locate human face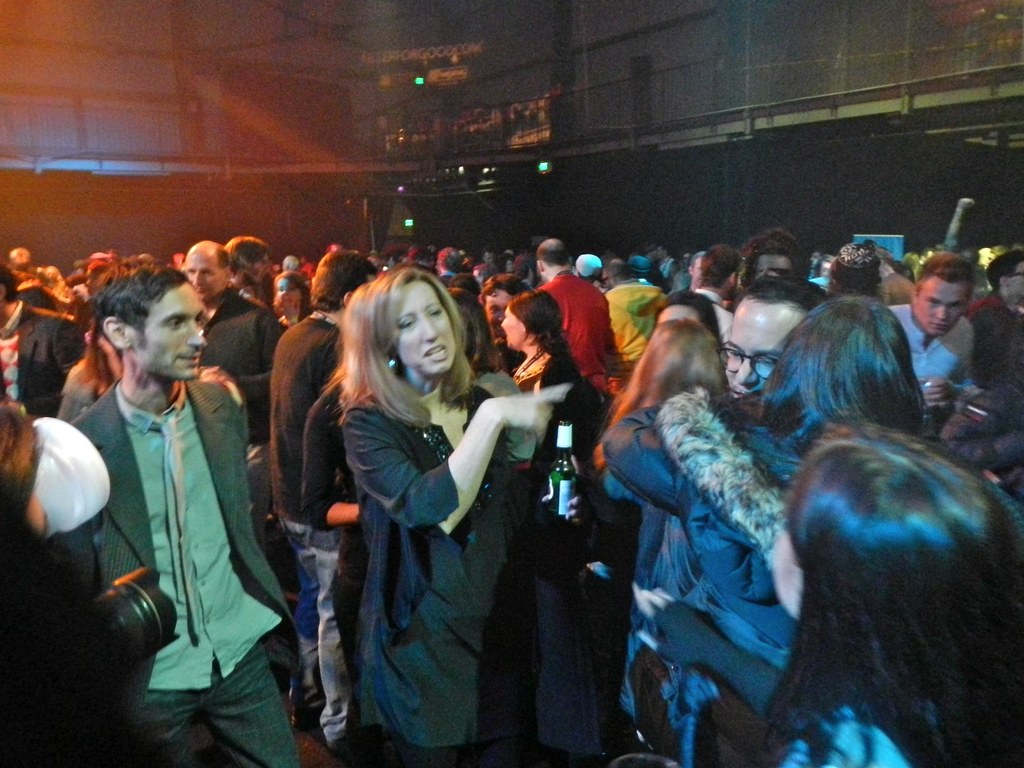
bbox=[187, 252, 219, 302]
